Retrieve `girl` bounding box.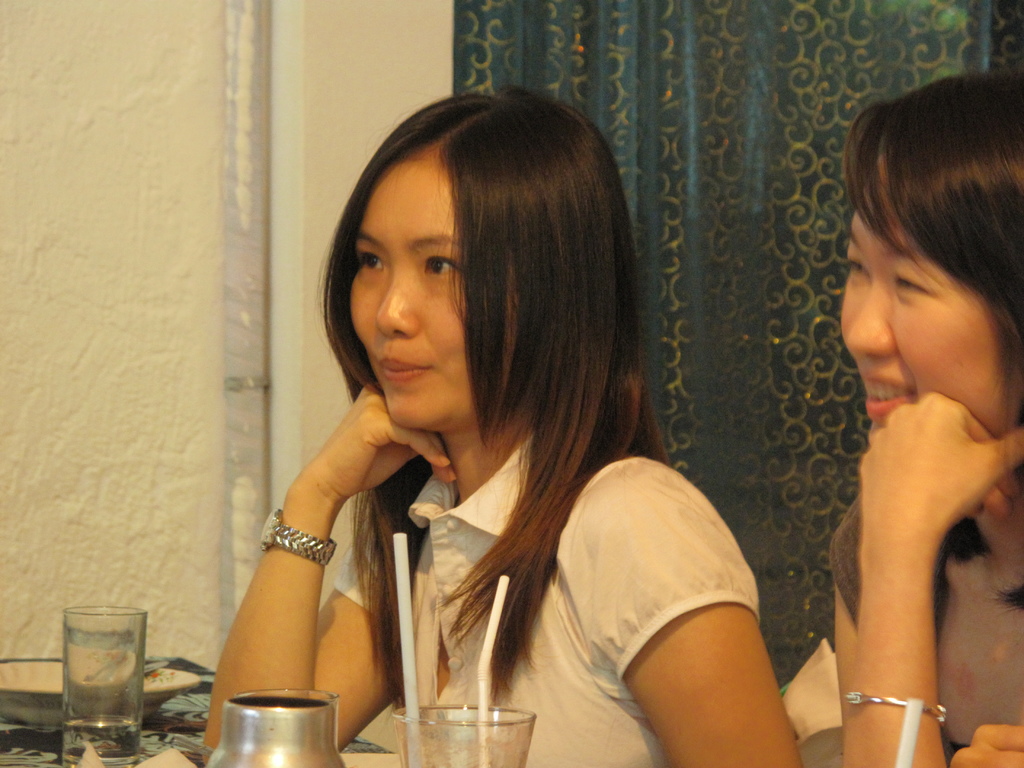
Bounding box: Rect(209, 72, 810, 767).
